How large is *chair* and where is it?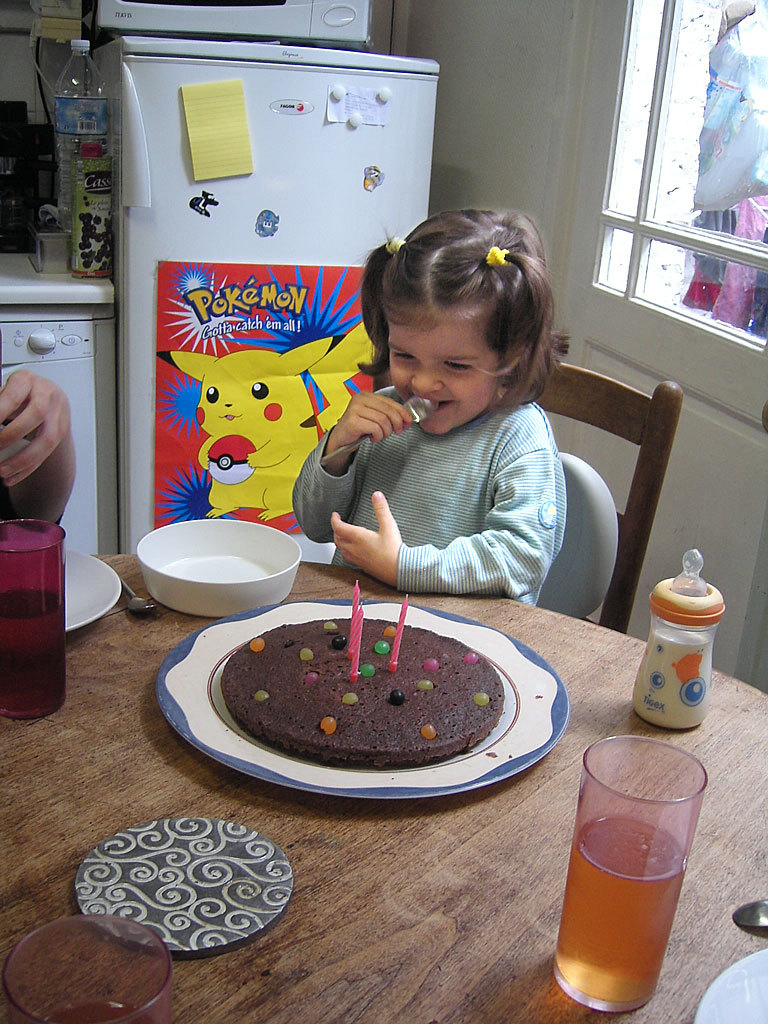
Bounding box: 481, 353, 686, 639.
